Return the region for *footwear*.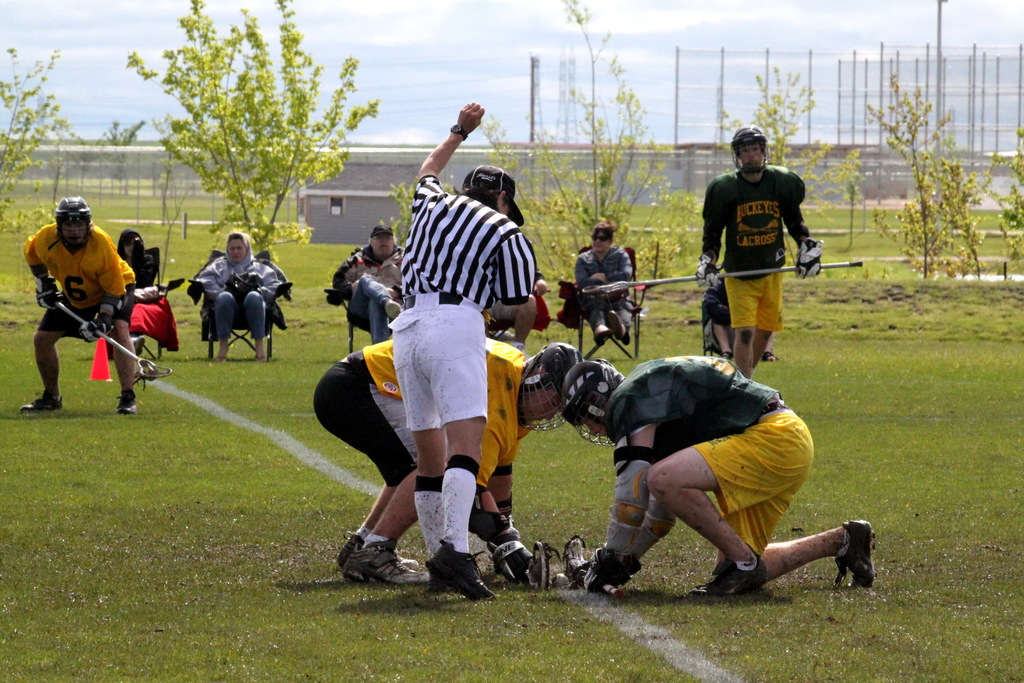
[688, 558, 776, 597].
